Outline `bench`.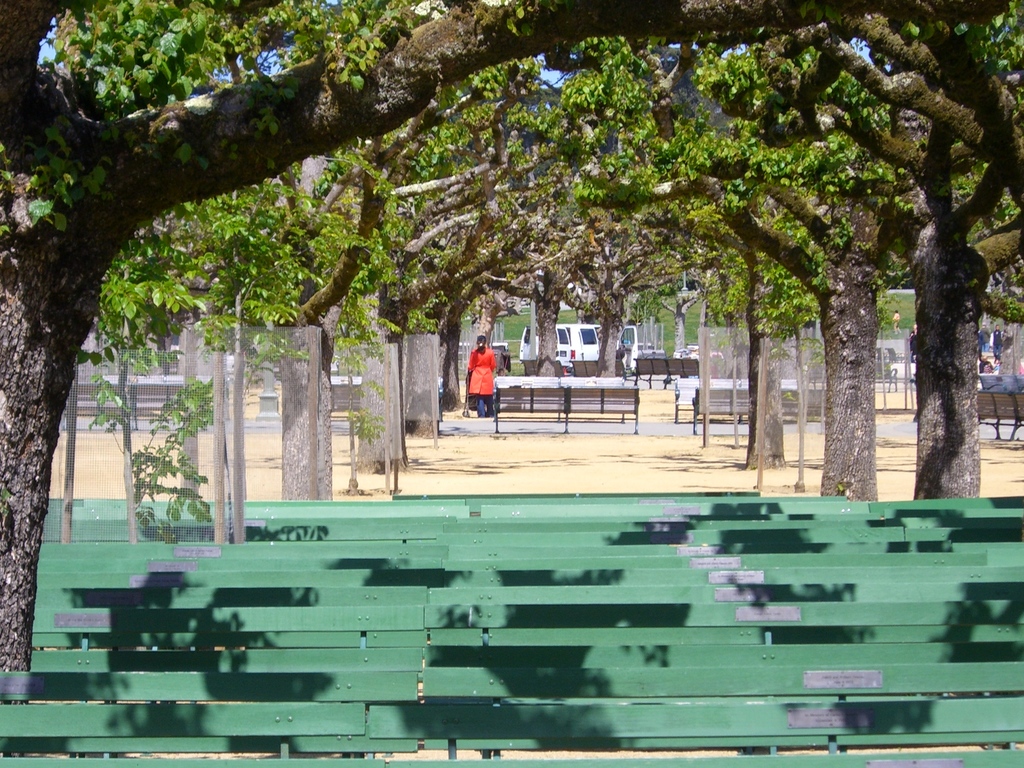
Outline: pyautogui.locateOnScreen(972, 389, 1023, 440).
